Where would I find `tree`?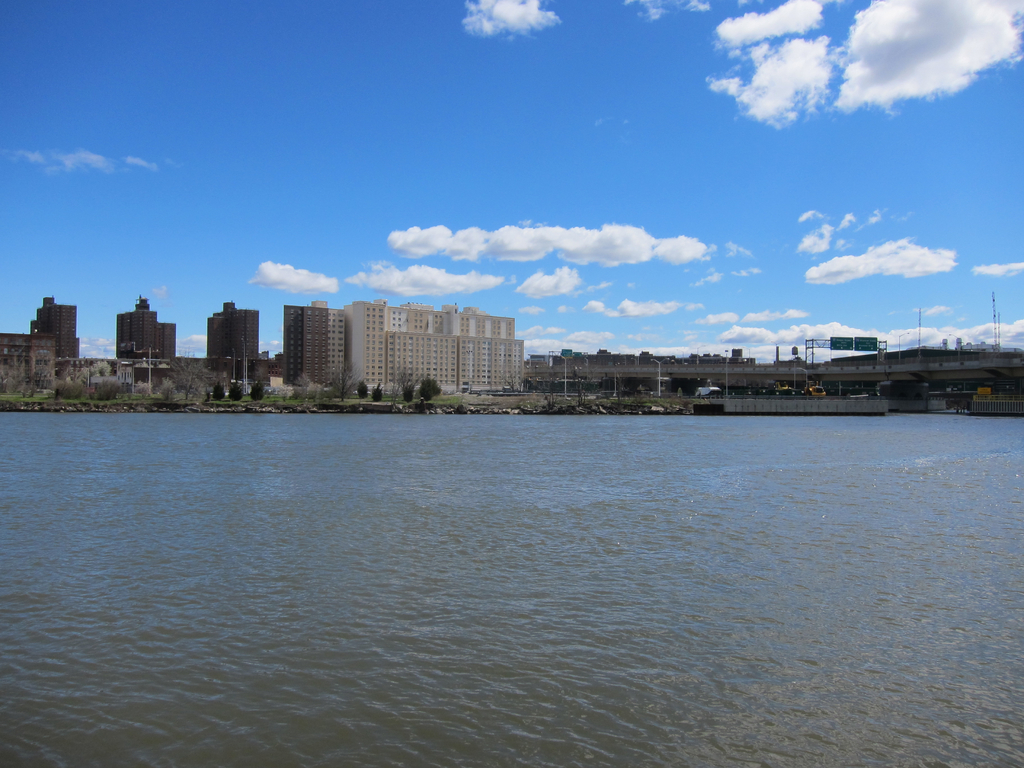
At select_region(215, 381, 228, 403).
